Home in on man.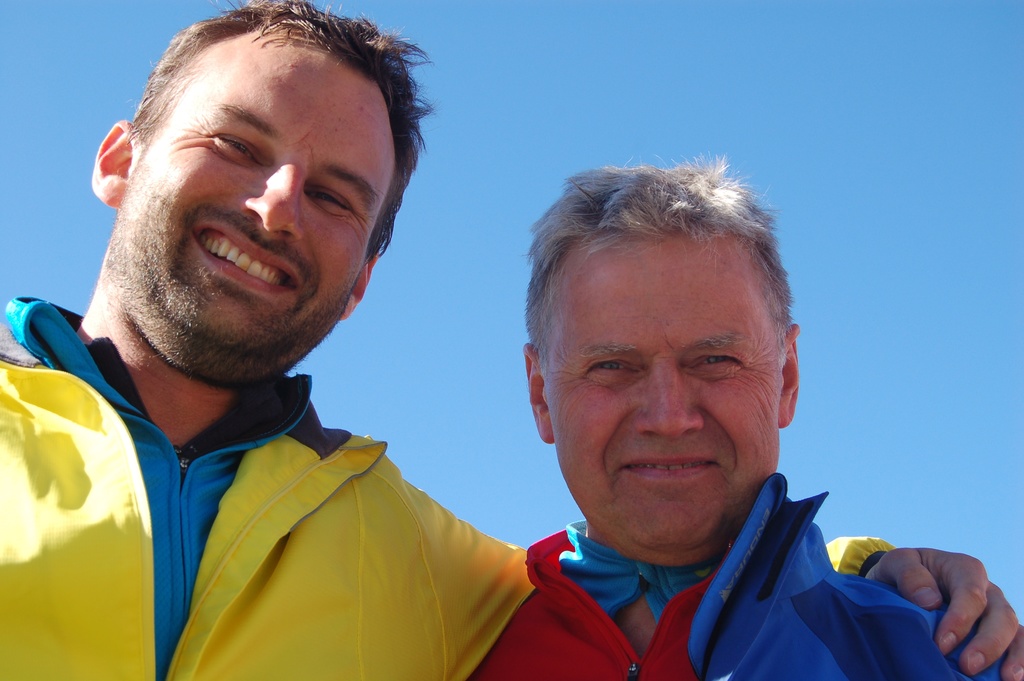
Homed in at (x1=0, y1=0, x2=1023, y2=680).
